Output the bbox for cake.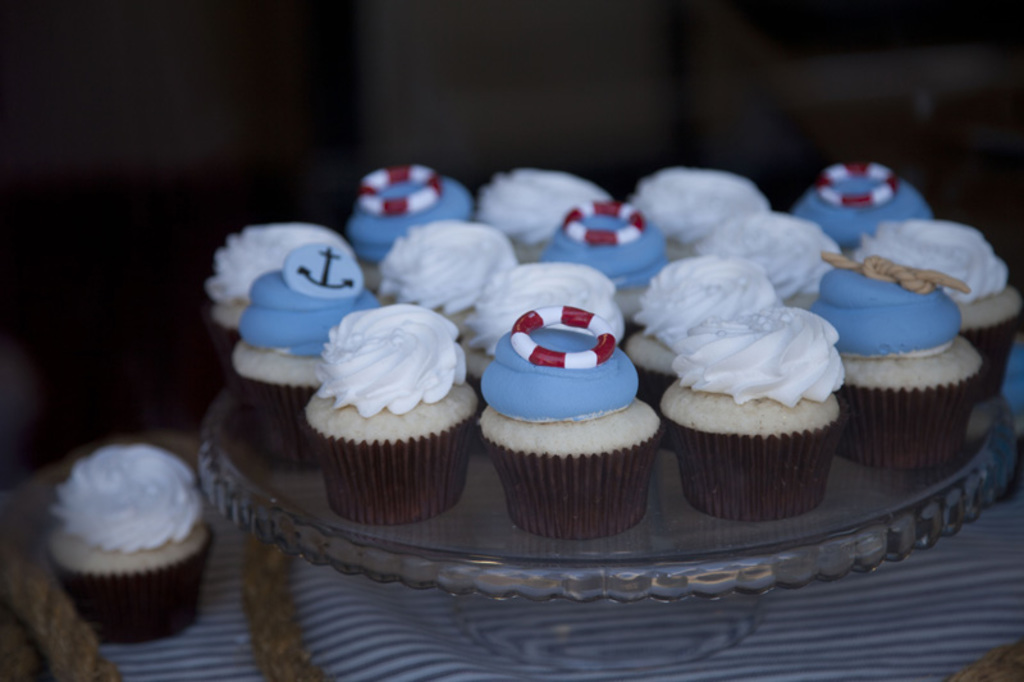
BBox(196, 224, 334, 353).
